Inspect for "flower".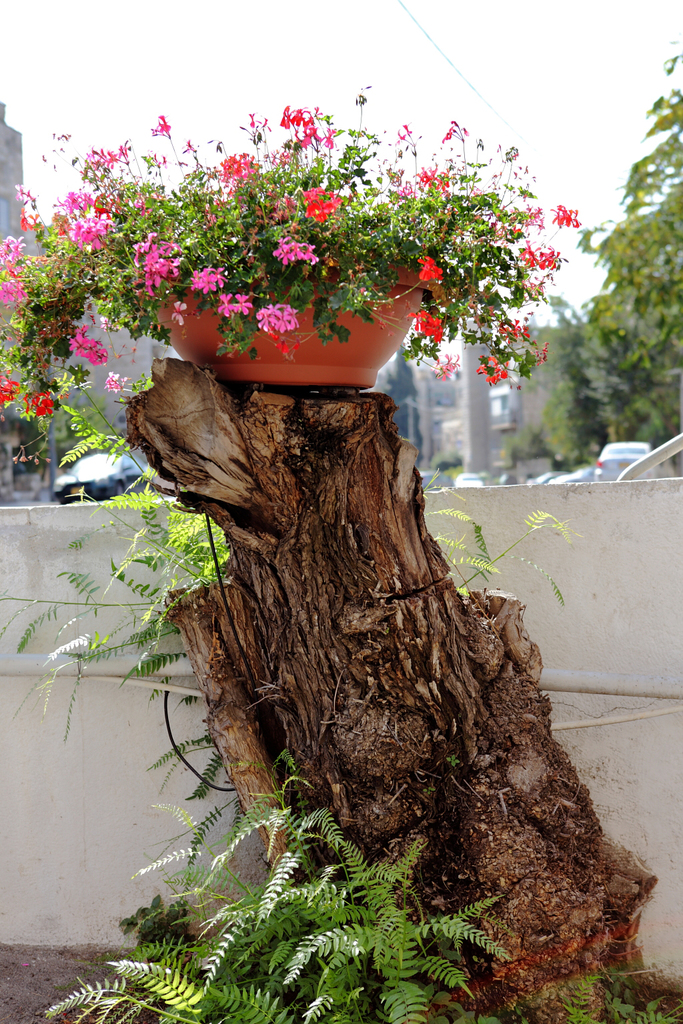
Inspection: 61, 134, 124, 183.
